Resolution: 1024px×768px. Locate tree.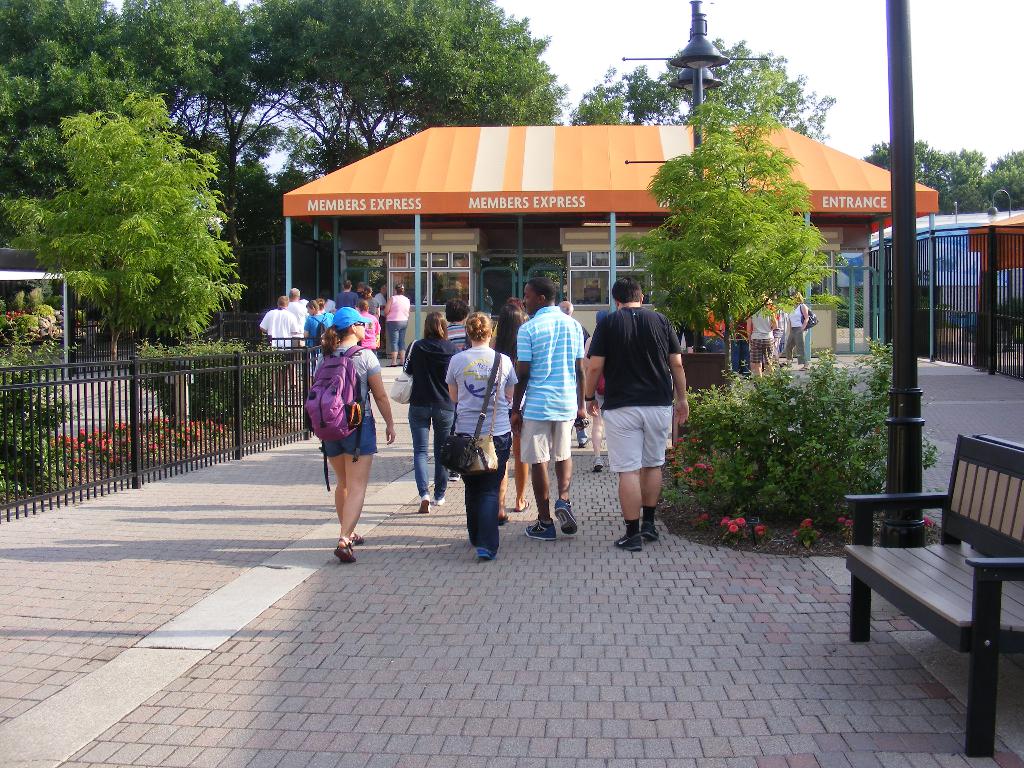
(left=0, top=0, right=150, bottom=211).
